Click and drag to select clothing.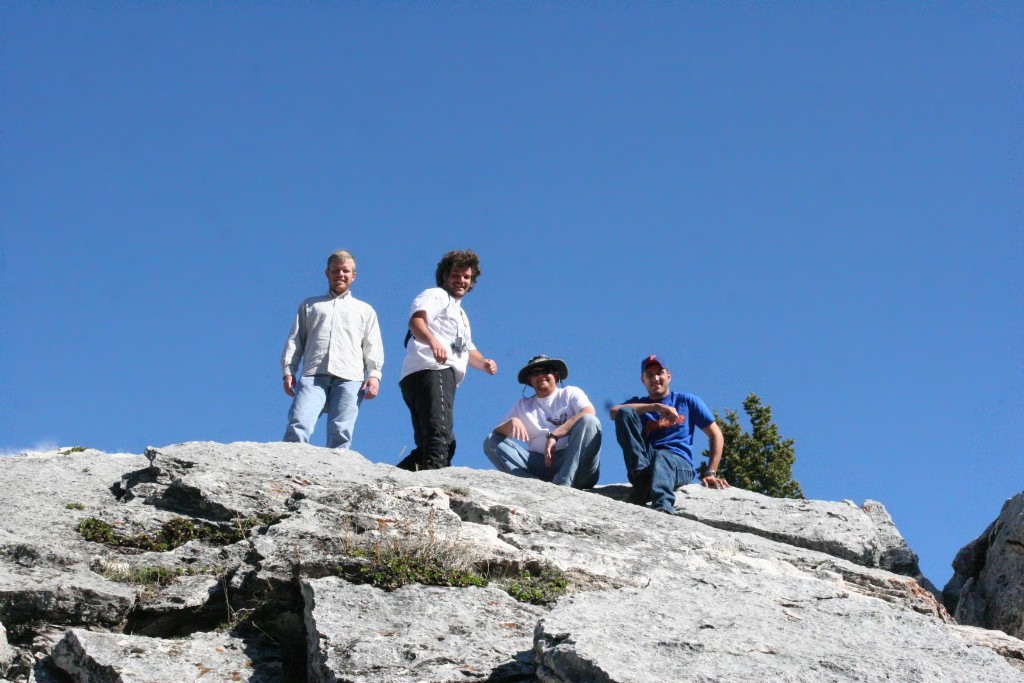
Selection: box=[476, 388, 604, 489].
